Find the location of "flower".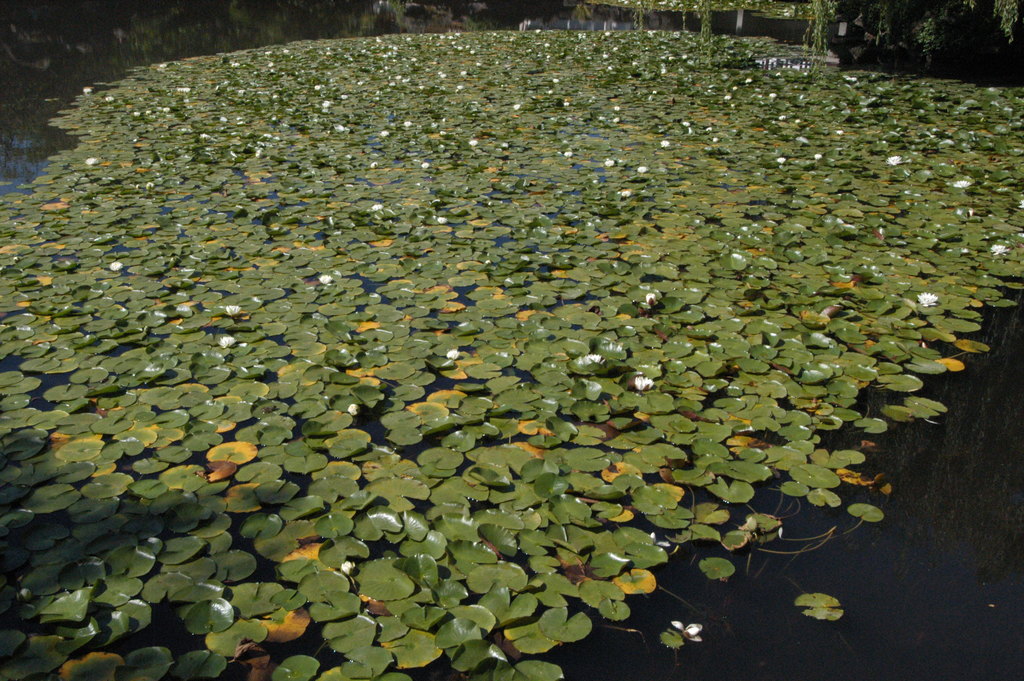
Location: Rect(219, 336, 236, 348).
